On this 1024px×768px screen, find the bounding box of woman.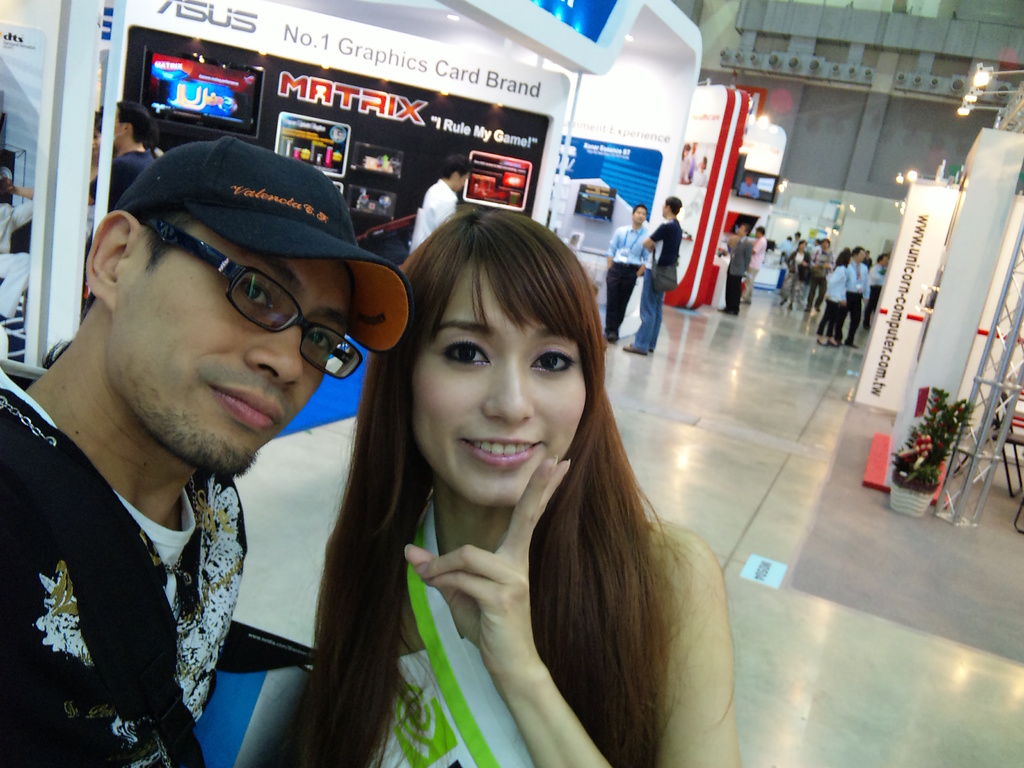
Bounding box: left=827, top=245, right=849, bottom=347.
